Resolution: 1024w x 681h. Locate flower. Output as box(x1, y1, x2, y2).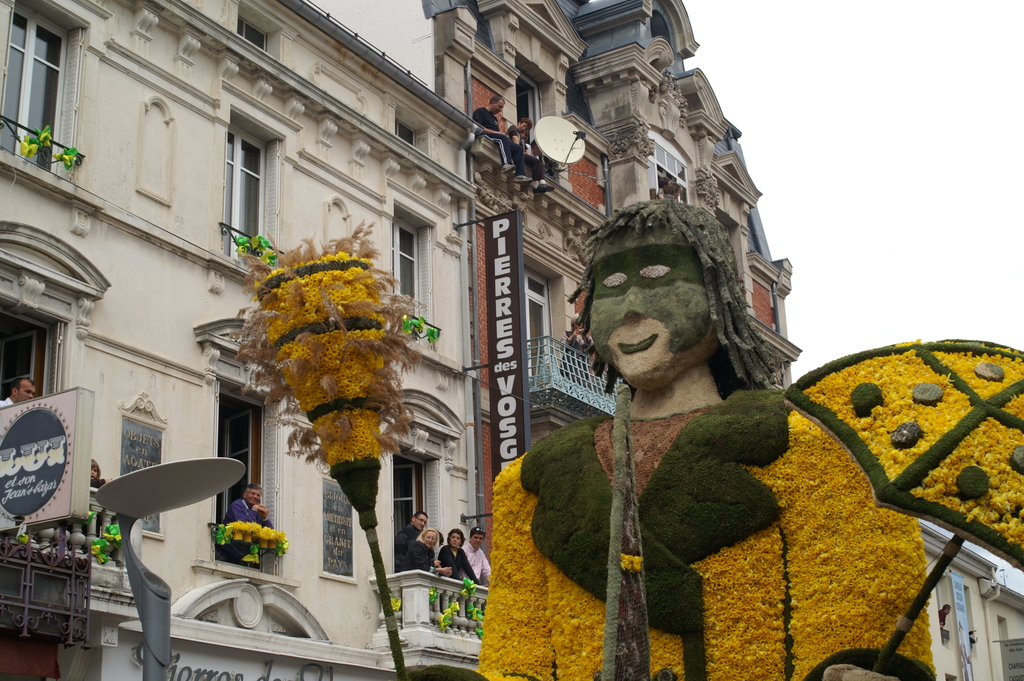
box(31, 124, 51, 145).
